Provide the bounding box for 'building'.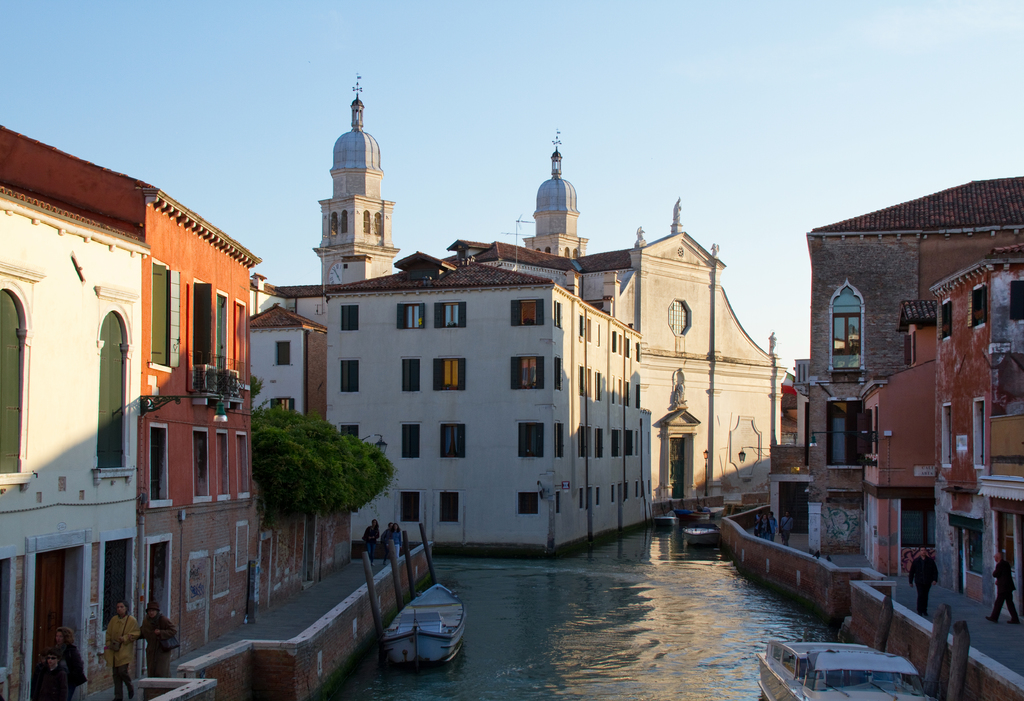
region(0, 125, 262, 700).
